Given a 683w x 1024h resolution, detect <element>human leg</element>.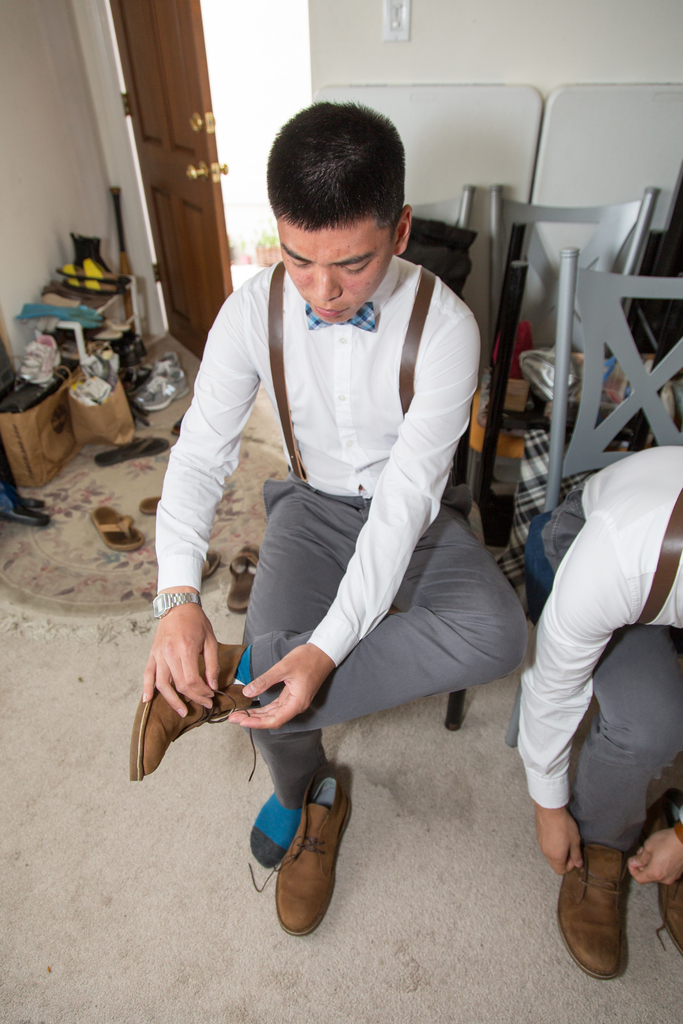
Rect(545, 626, 682, 995).
